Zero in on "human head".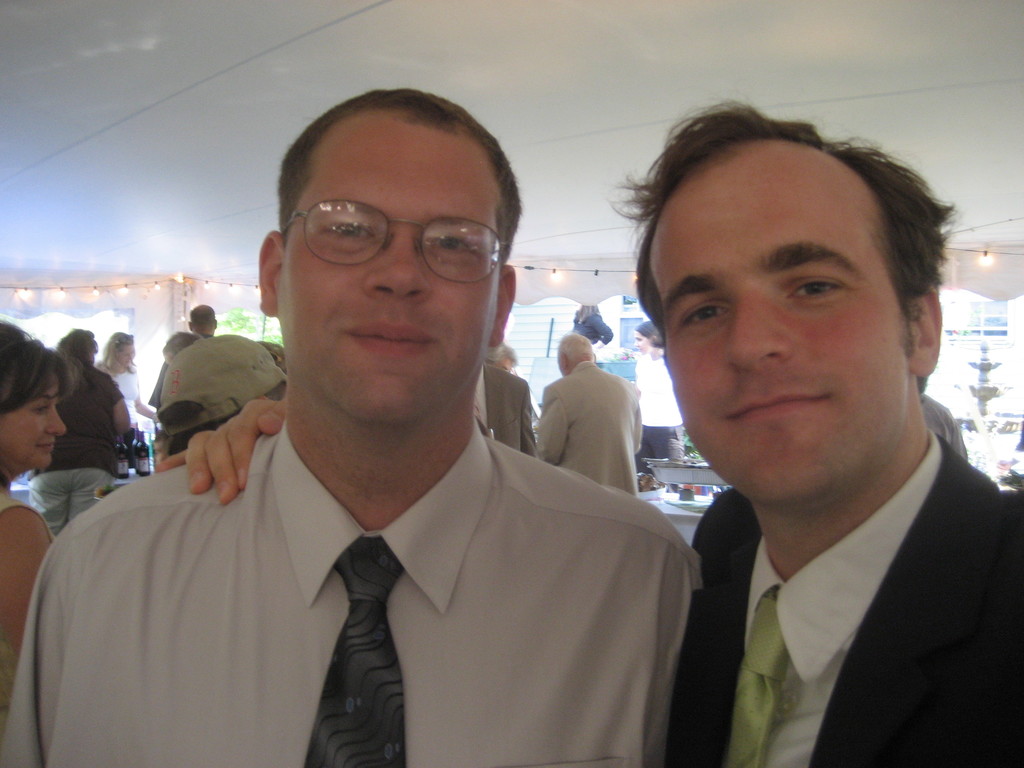
Zeroed in: region(164, 326, 202, 362).
